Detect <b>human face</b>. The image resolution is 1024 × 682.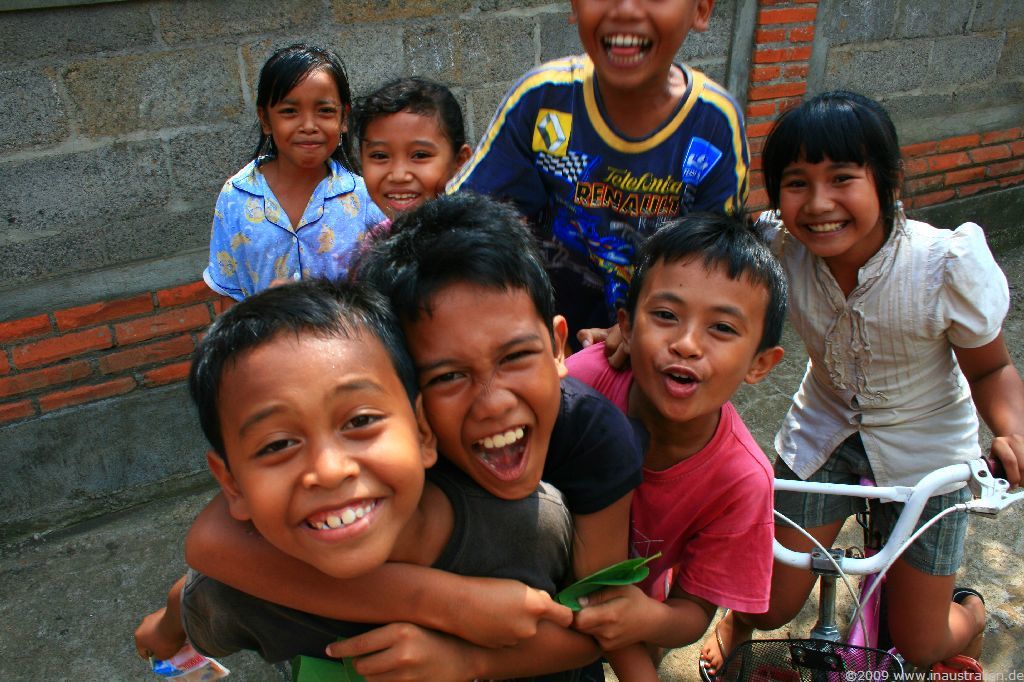
Rect(775, 151, 884, 260).
